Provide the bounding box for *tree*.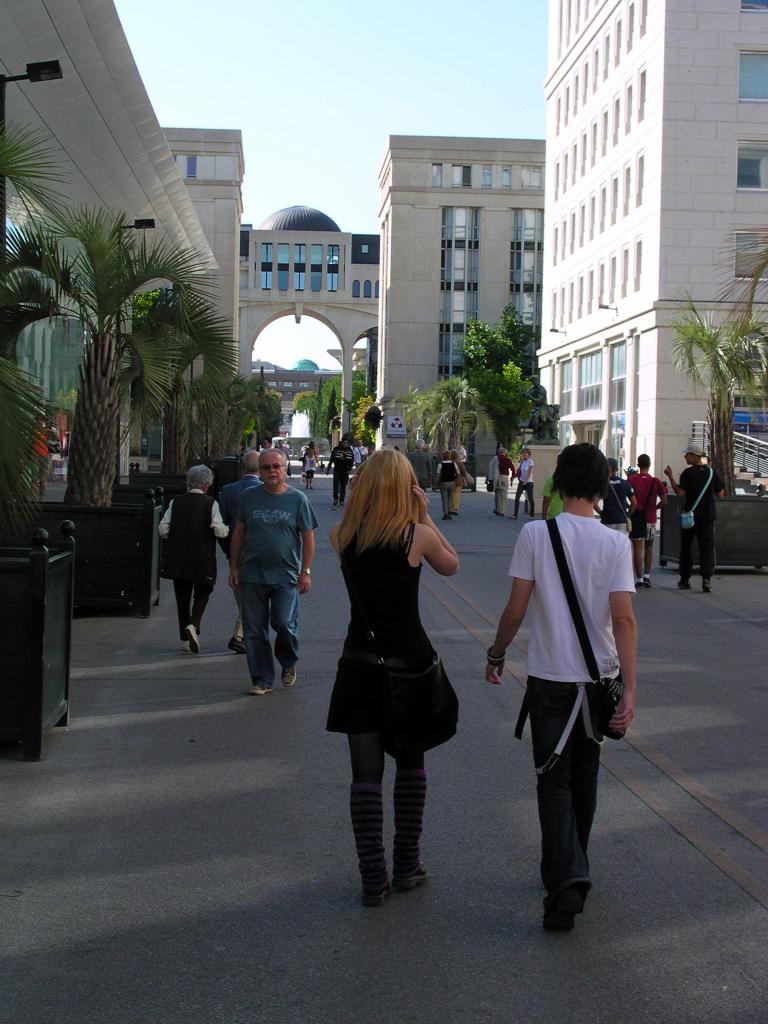
{"x1": 410, "y1": 305, "x2": 556, "y2": 476}.
